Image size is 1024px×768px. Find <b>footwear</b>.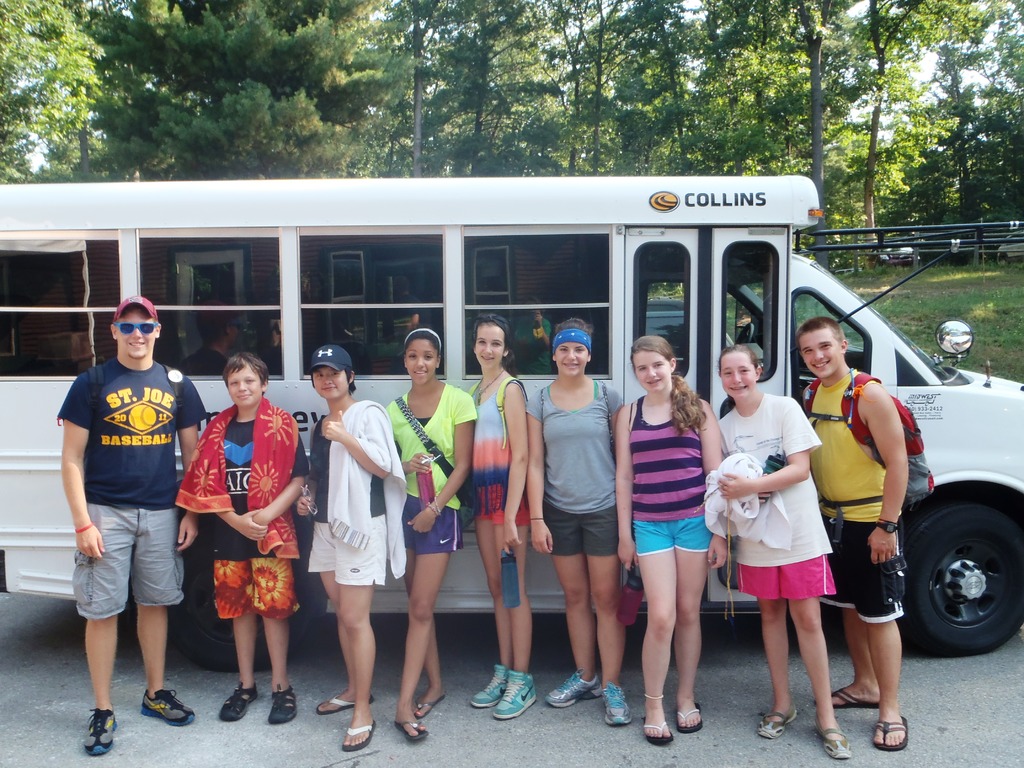
(639, 716, 675, 746).
